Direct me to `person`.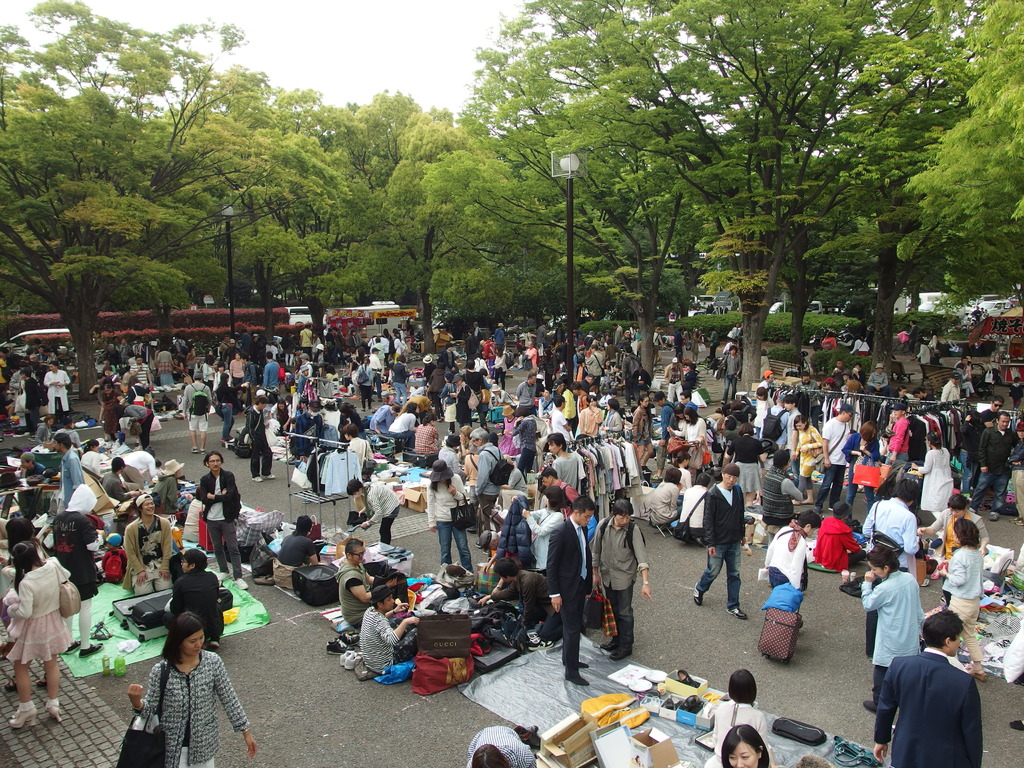
Direction: pyautogui.locateOnScreen(971, 393, 1008, 421).
